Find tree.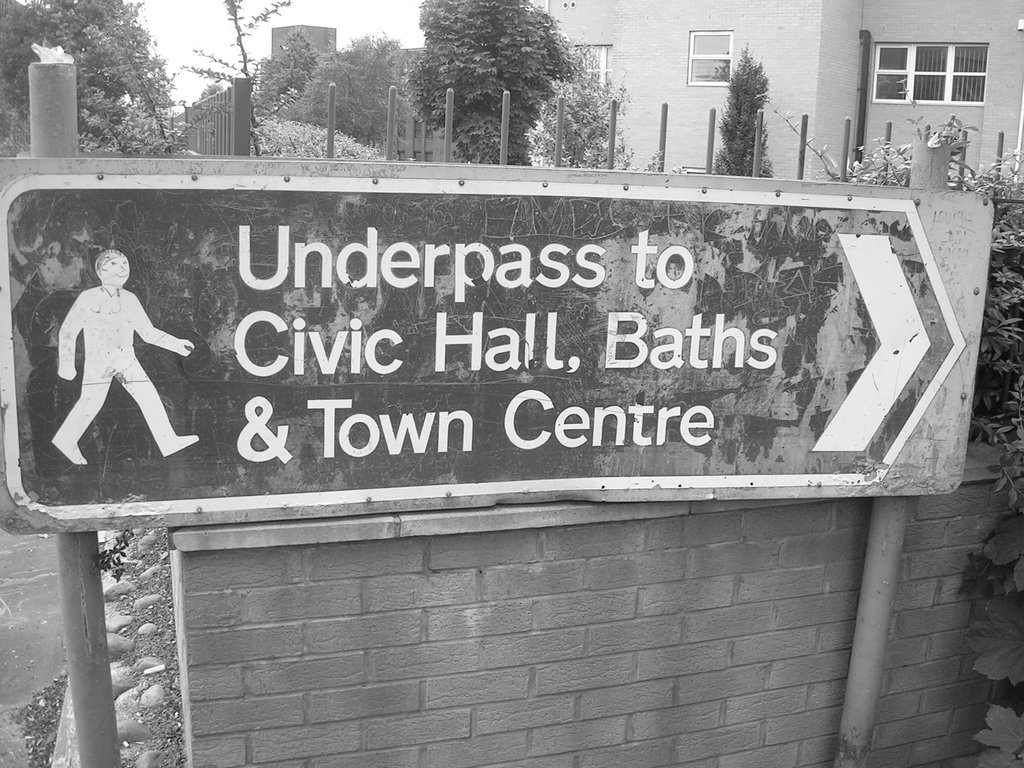
[x1=174, y1=1, x2=302, y2=155].
